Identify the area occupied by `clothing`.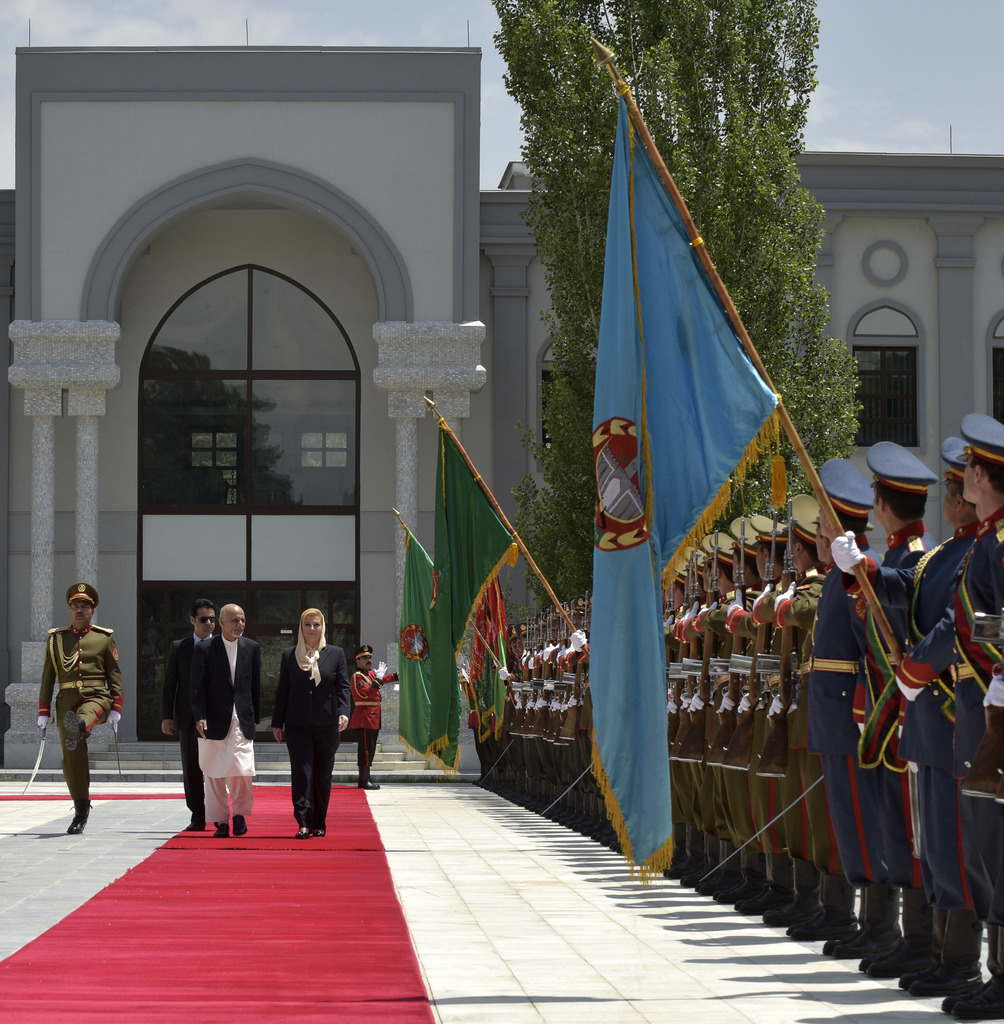
Area: [40, 617, 121, 806].
